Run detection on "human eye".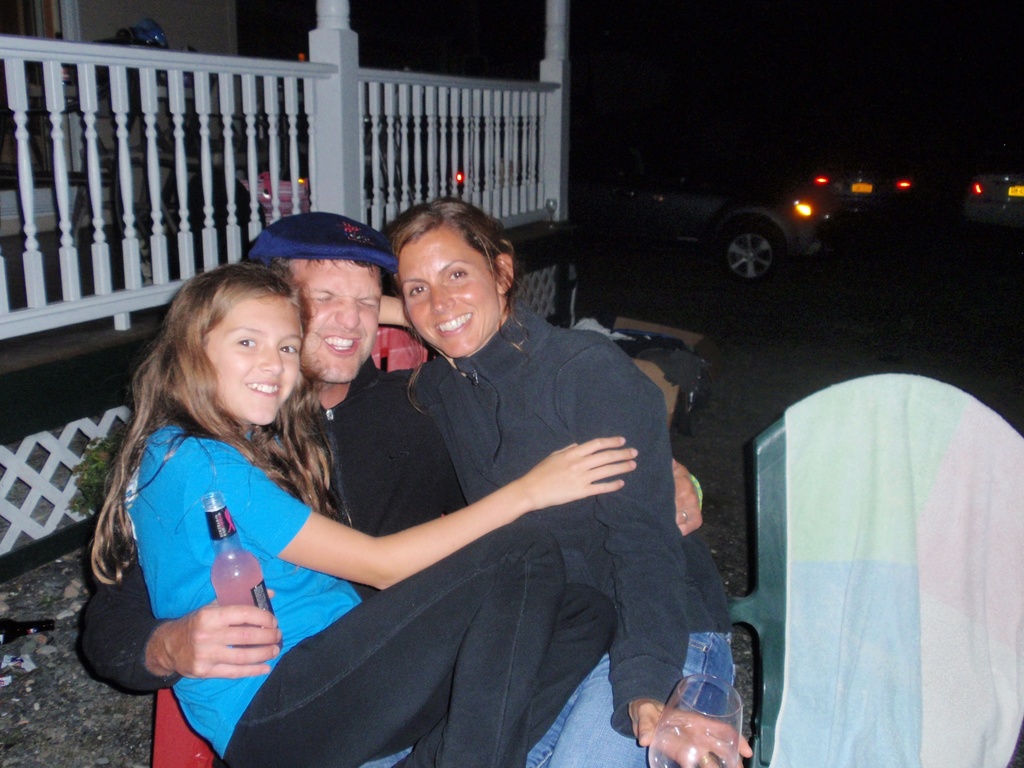
Result: x1=404 y1=282 x2=429 y2=301.
